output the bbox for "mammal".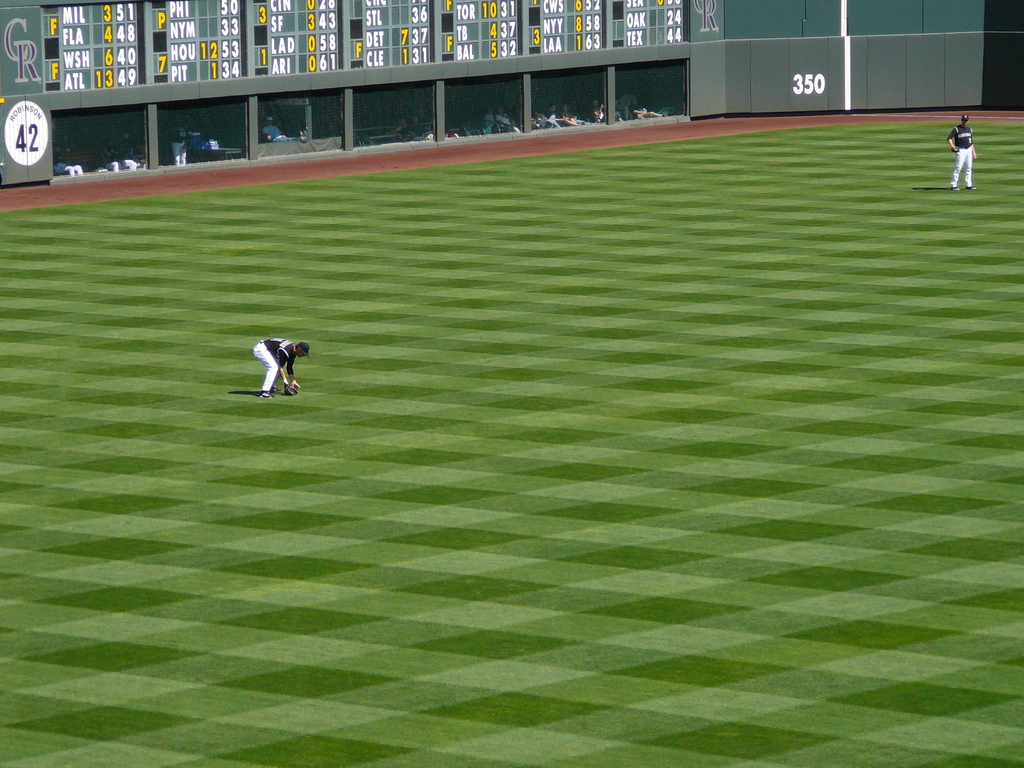
select_region(412, 114, 424, 139).
